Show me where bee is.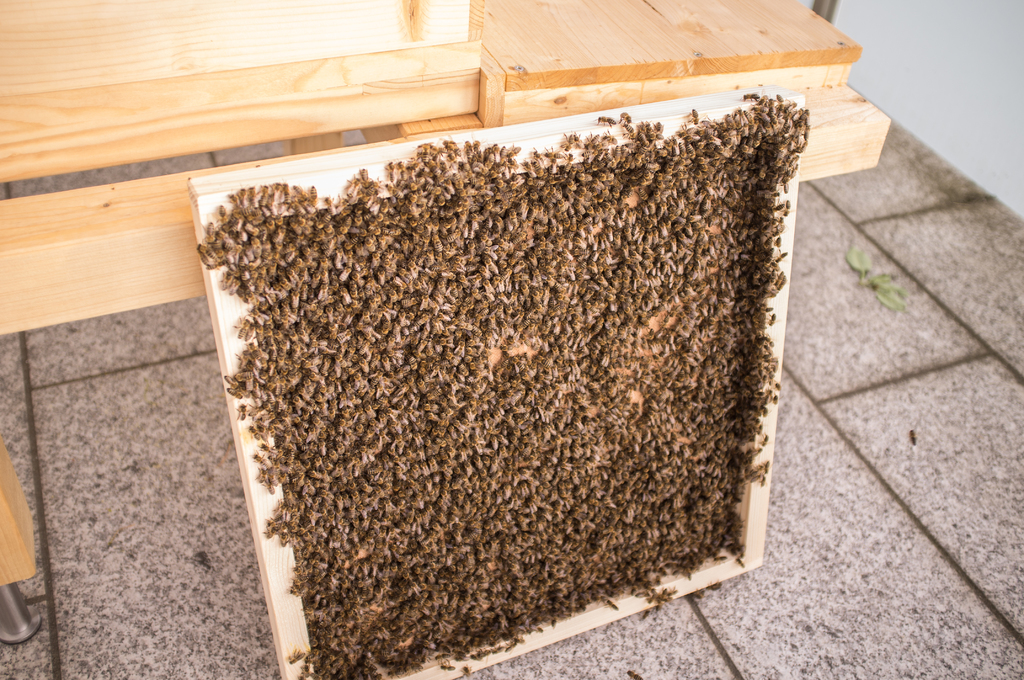
bee is at (left=692, top=590, right=707, bottom=595).
